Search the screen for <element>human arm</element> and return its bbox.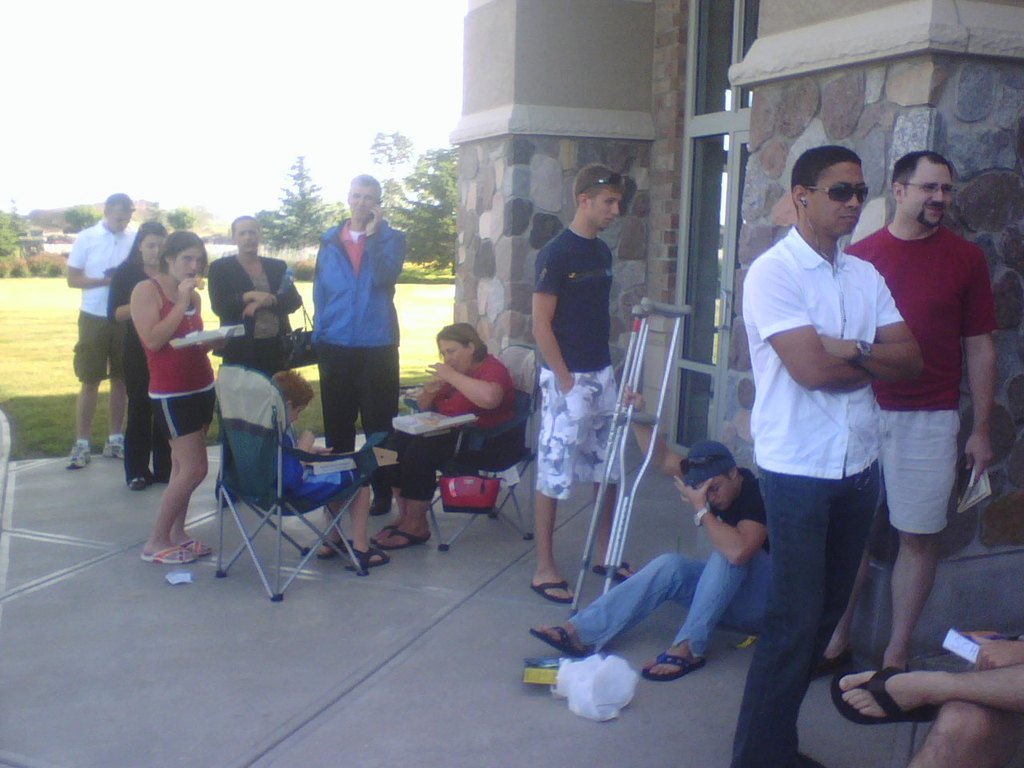
Found: locate(284, 430, 318, 500).
